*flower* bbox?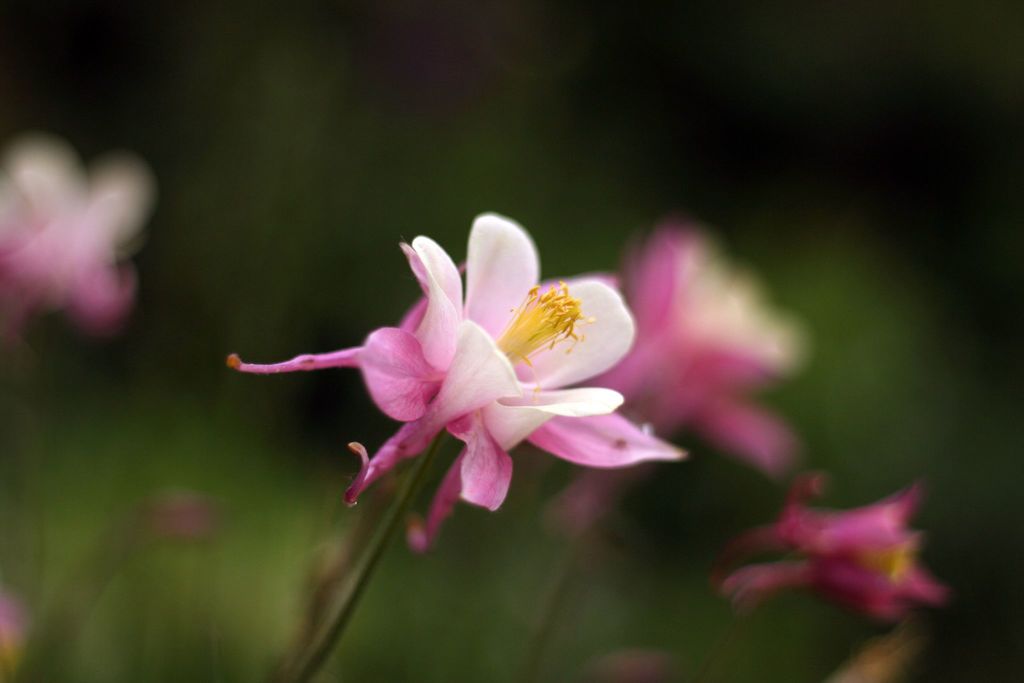
x1=614, y1=217, x2=819, y2=457
